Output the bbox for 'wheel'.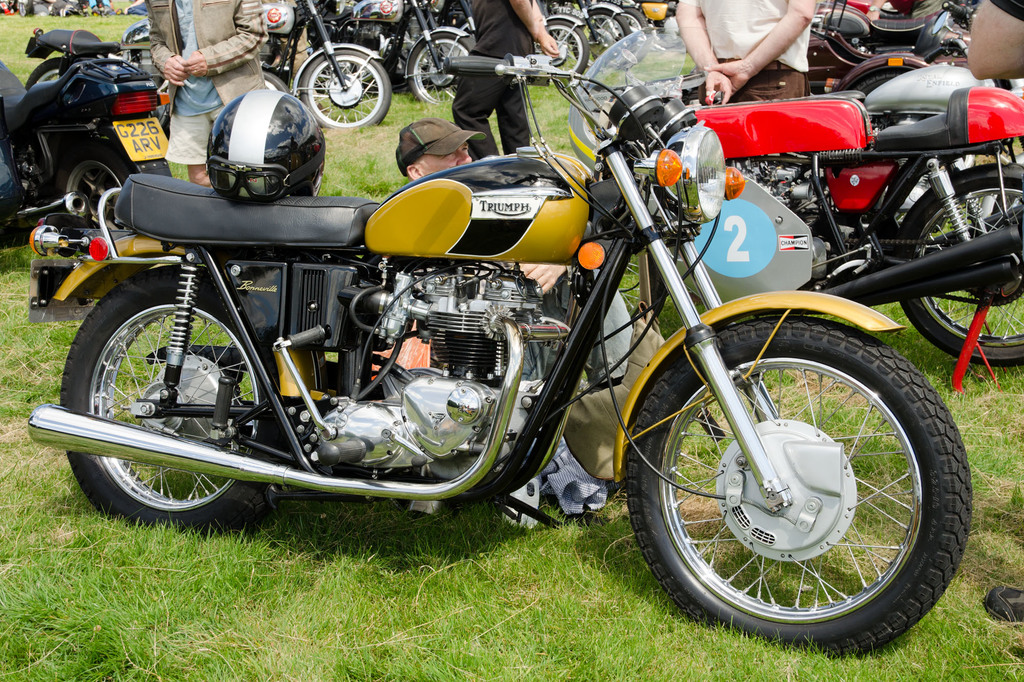
<box>295,36,401,134</box>.
